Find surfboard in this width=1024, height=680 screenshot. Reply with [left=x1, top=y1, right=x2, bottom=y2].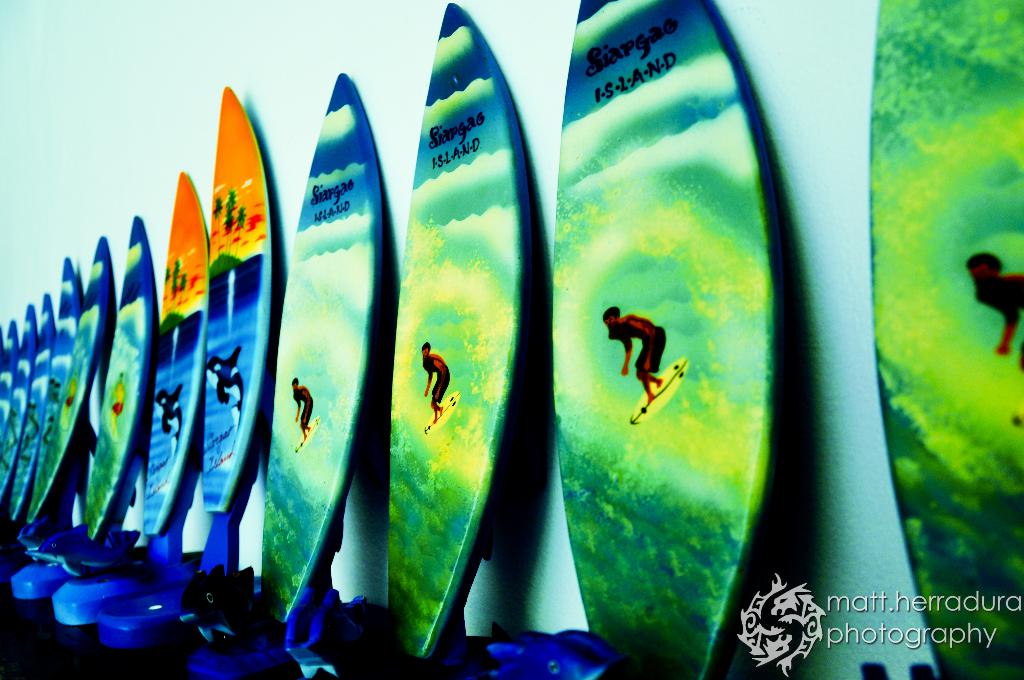
[left=27, top=232, right=113, bottom=526].
